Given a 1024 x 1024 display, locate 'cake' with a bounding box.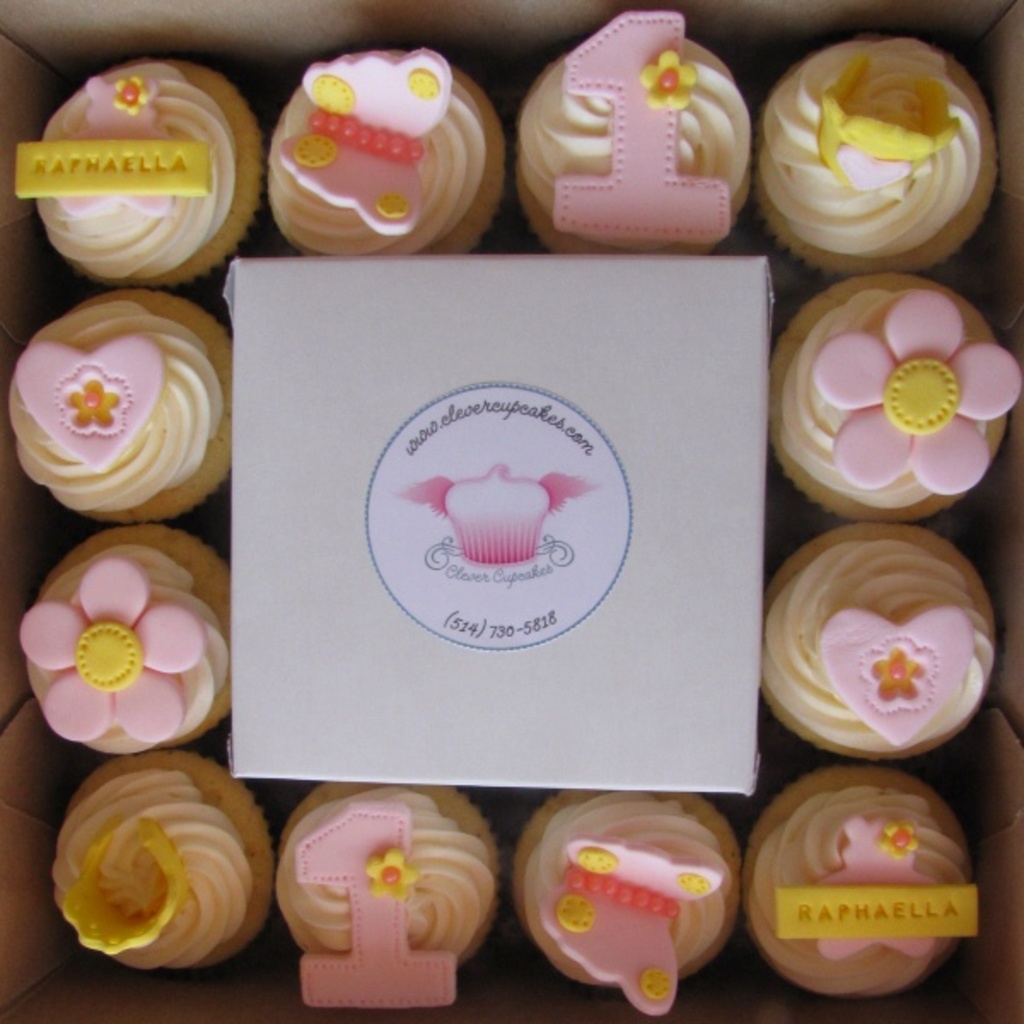
Located: BBox(737, 771, 988, 1005).
